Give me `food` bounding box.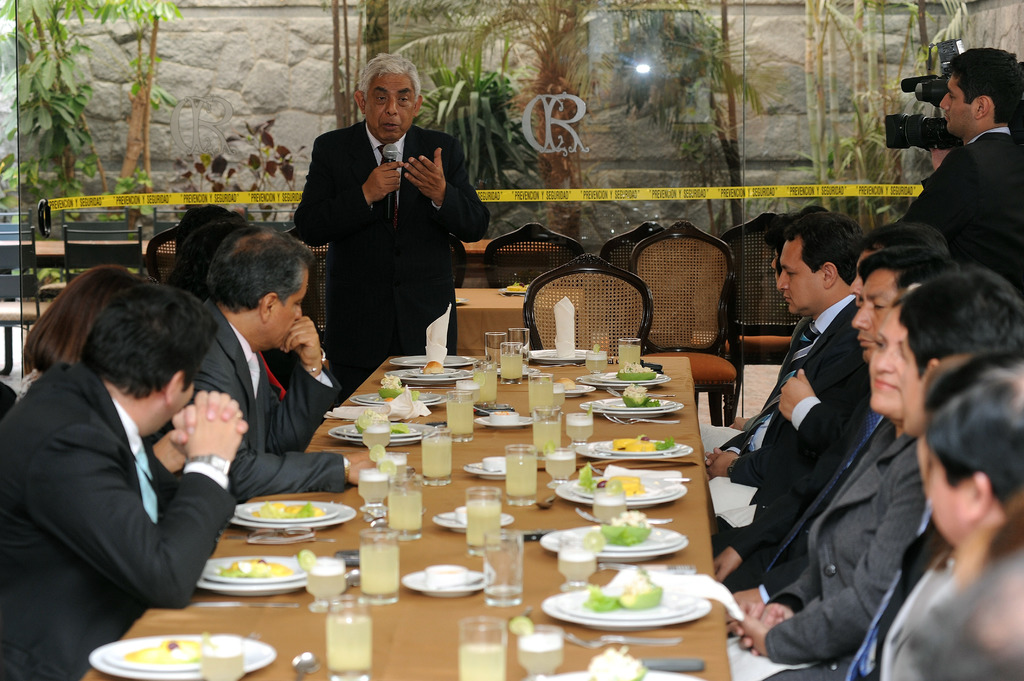
[x1=586, y1=644, x2=648, y2=680].
